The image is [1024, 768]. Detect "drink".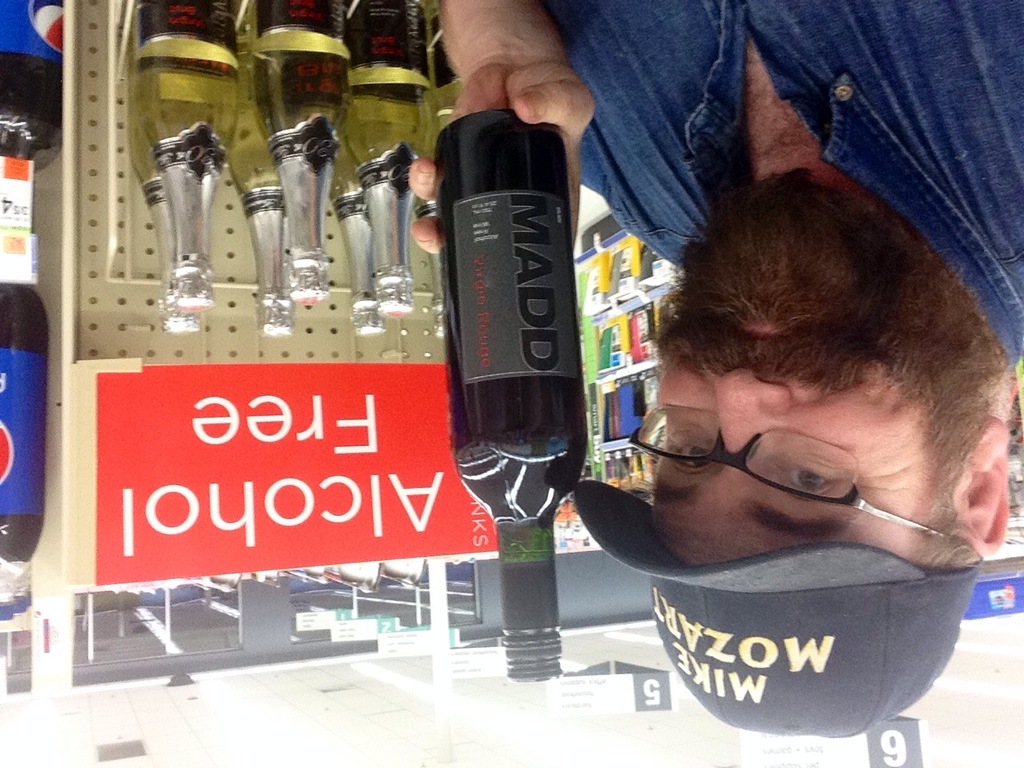
Detection: [434,102,594,659].
